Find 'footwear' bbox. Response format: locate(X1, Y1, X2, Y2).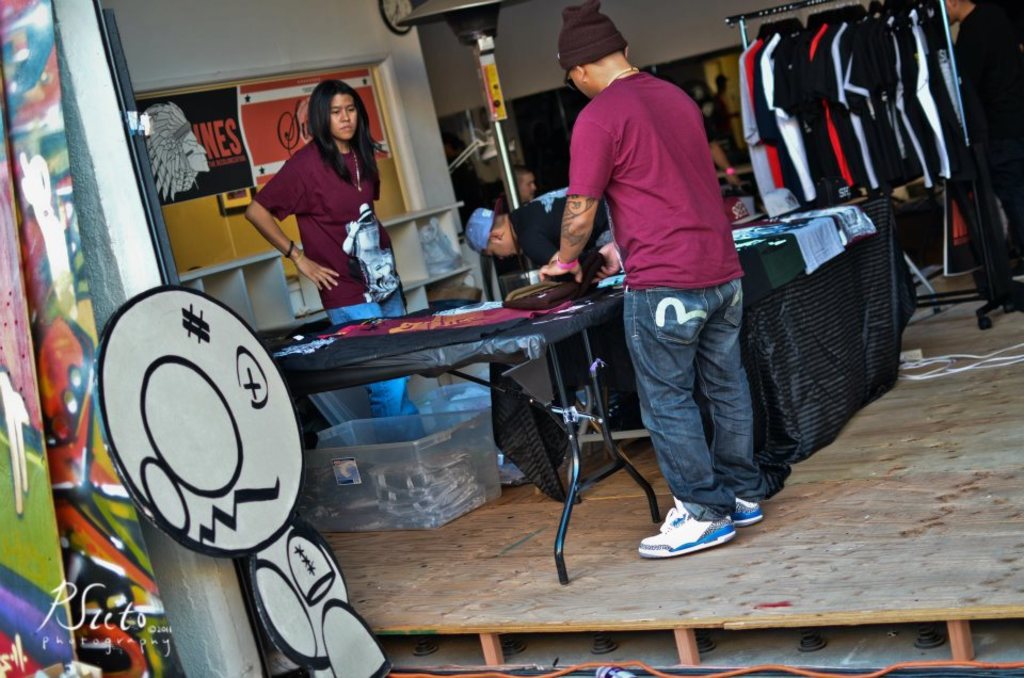
locate(643, 499, 733, 559).
